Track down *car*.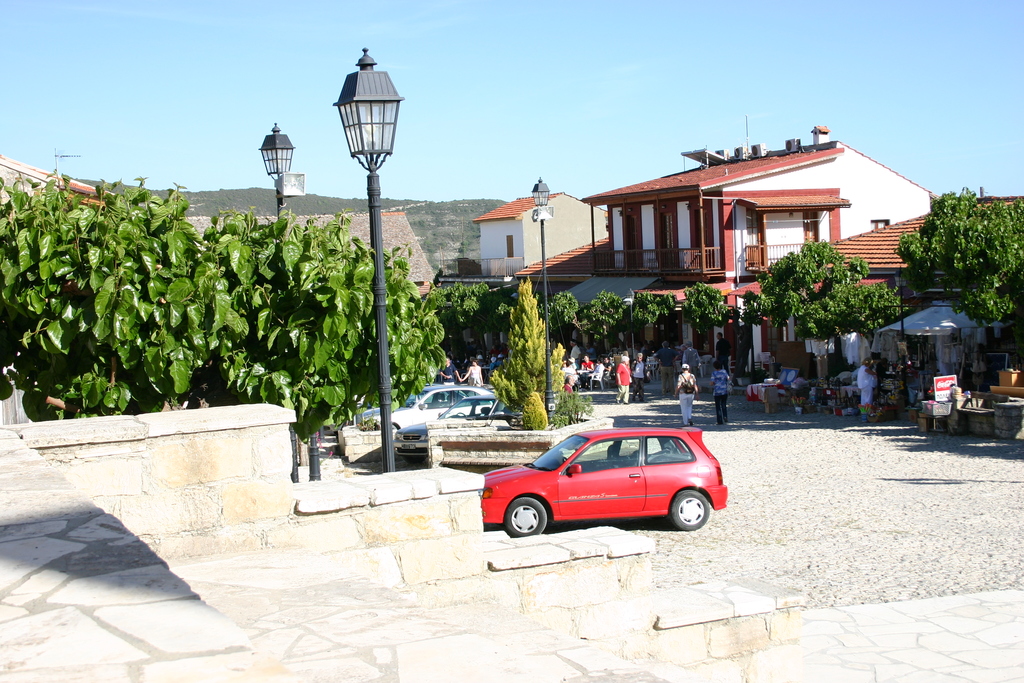
Tracked to <region>377, 383, 484, 444</region>.
